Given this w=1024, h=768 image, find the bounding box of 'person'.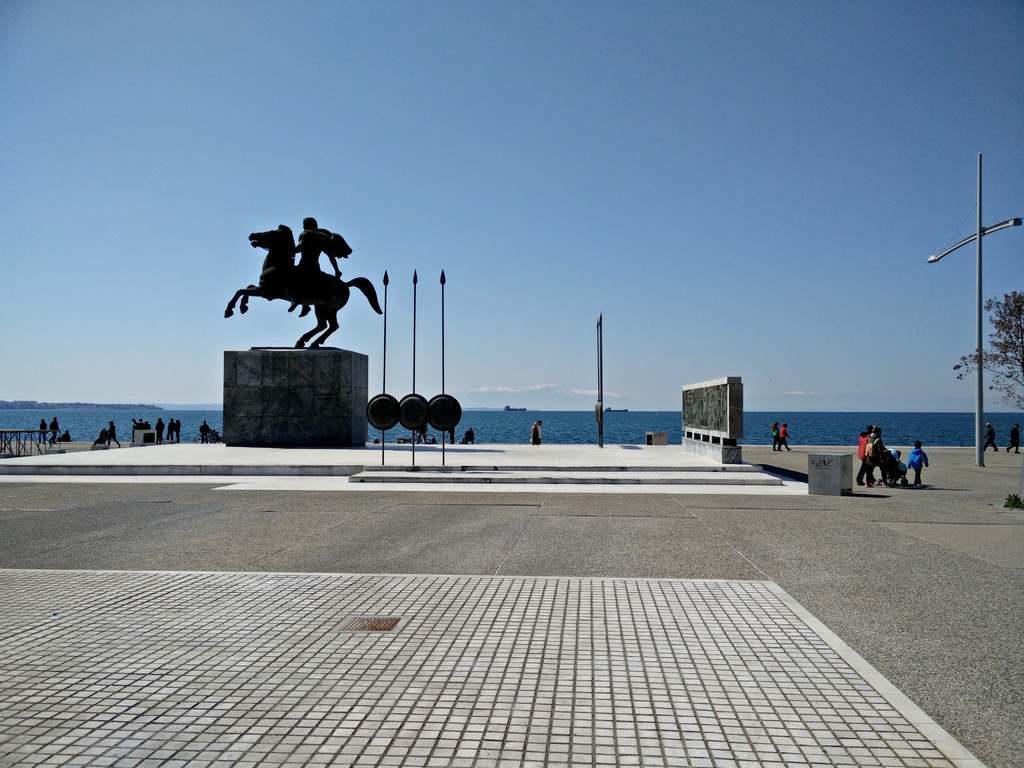
[x1=1005, y1=420, x2=1022, y2=456].
